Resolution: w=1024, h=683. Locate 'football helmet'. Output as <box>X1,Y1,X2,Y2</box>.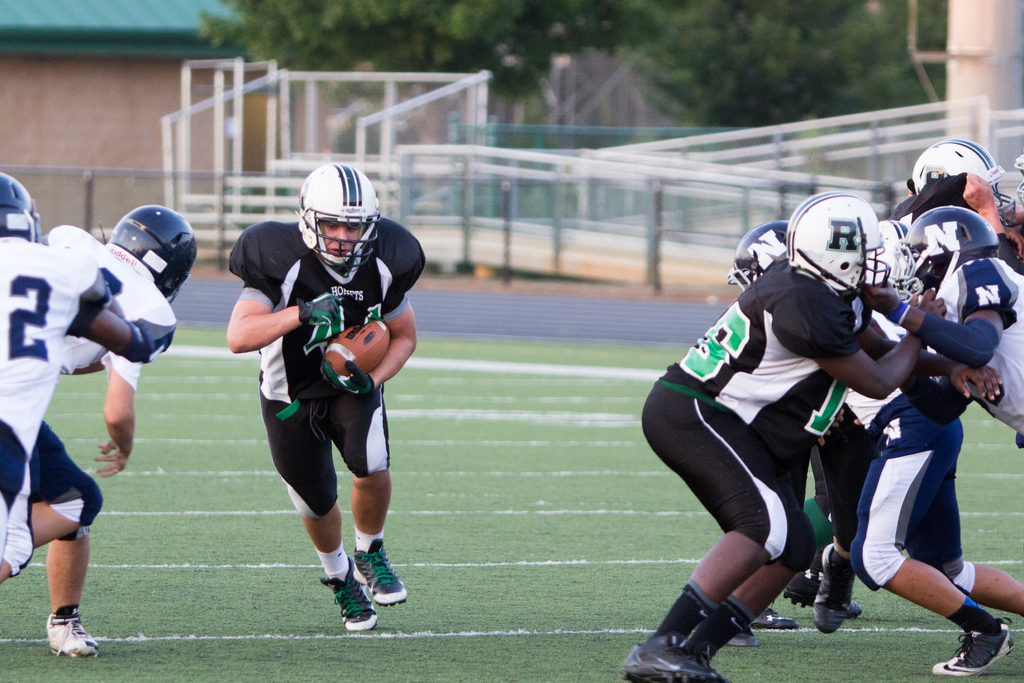
<box>293,156,381,274</box>.
